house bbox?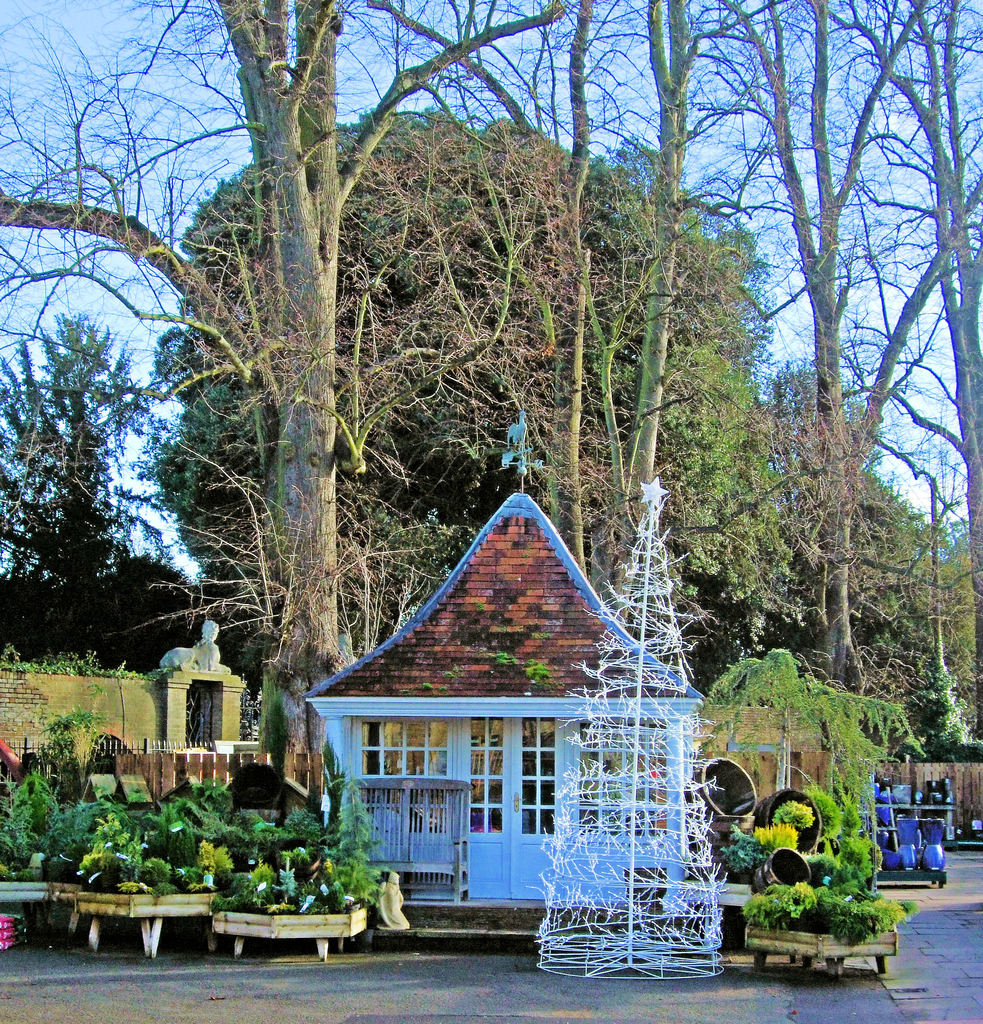
[x1=301, y1=415, x2=705, y2=906]
